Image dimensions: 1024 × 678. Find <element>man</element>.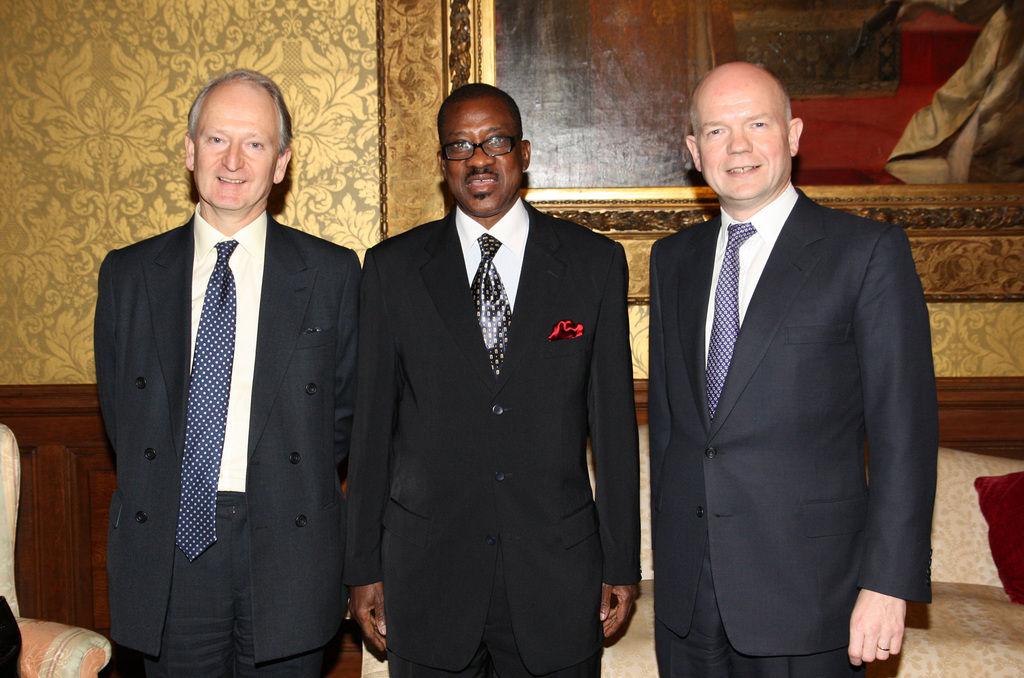
x1=352 y1=82 x2=639 y2=677.
